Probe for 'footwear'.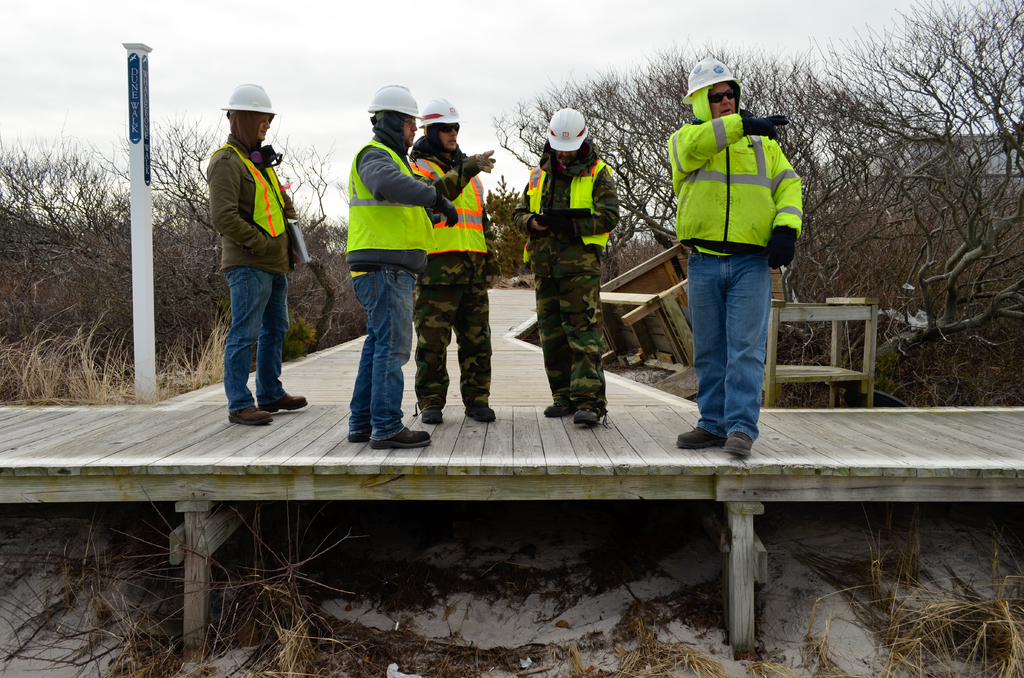
Probe result: box=[231, 401, 268, 426].
